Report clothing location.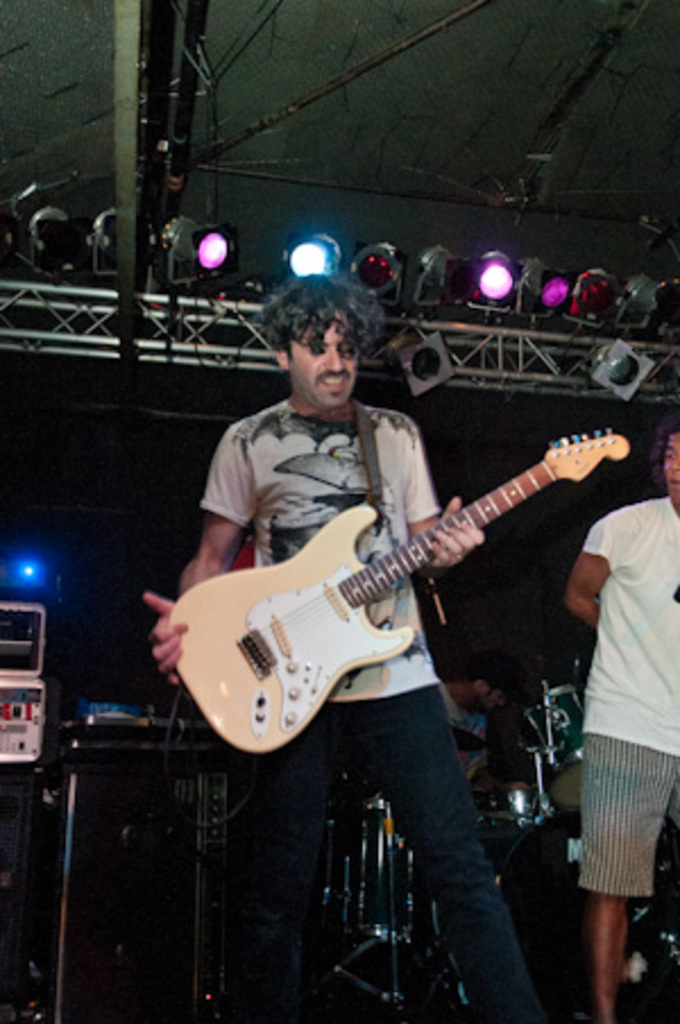
Report: bbox=[578, 494, 678, 897].
